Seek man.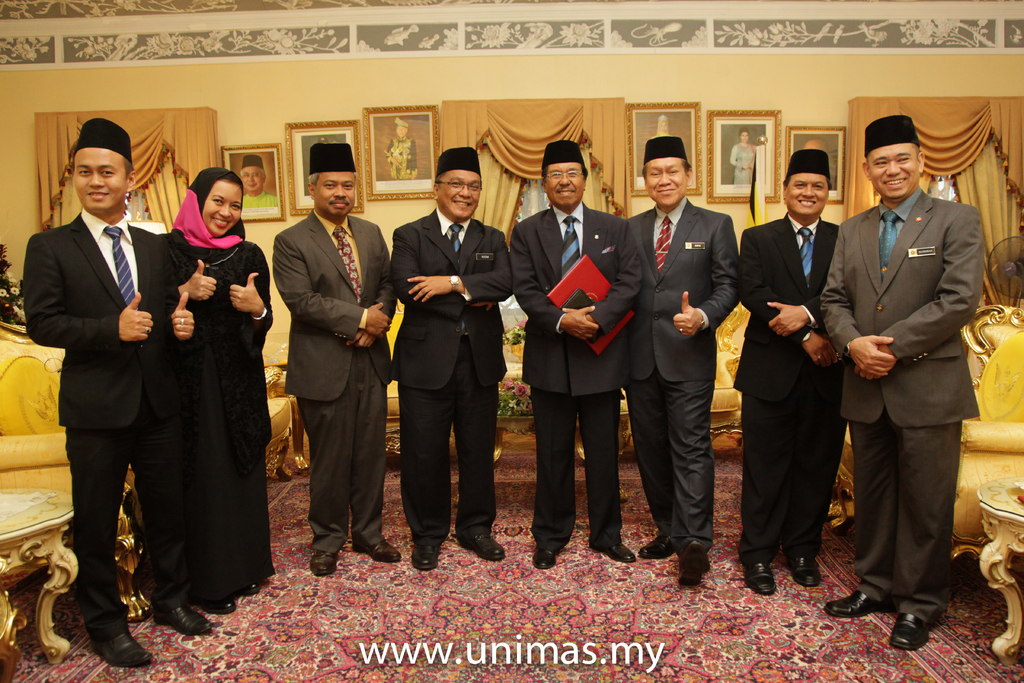
bbox=(387, 146, 518, 574).
